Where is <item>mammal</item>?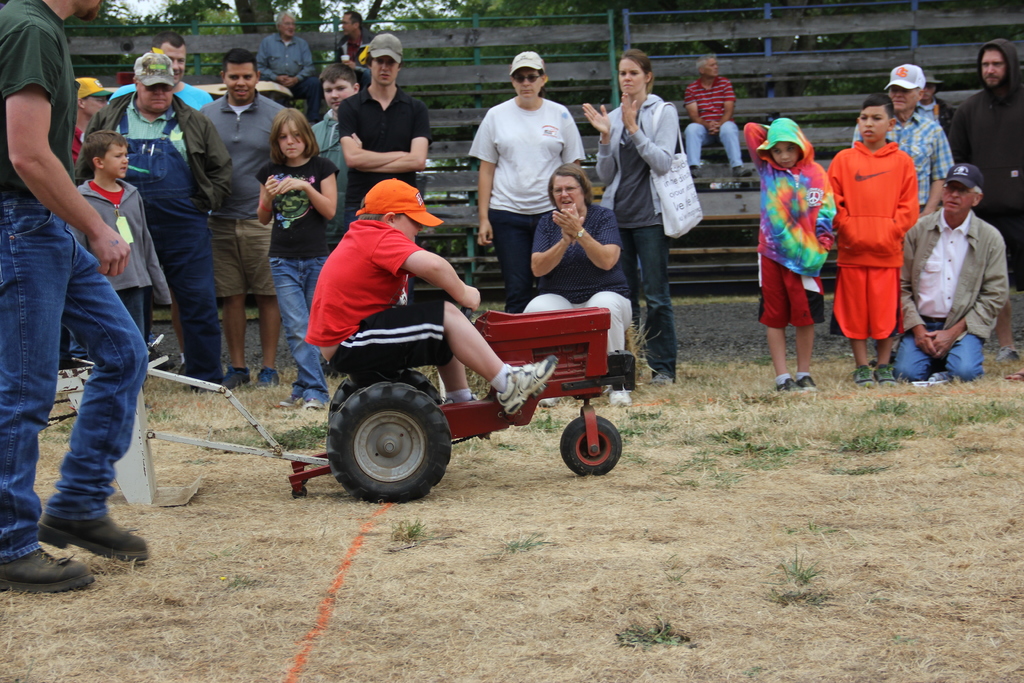
pyautogui.locateOnScreen(822, 94, 920, 389).
